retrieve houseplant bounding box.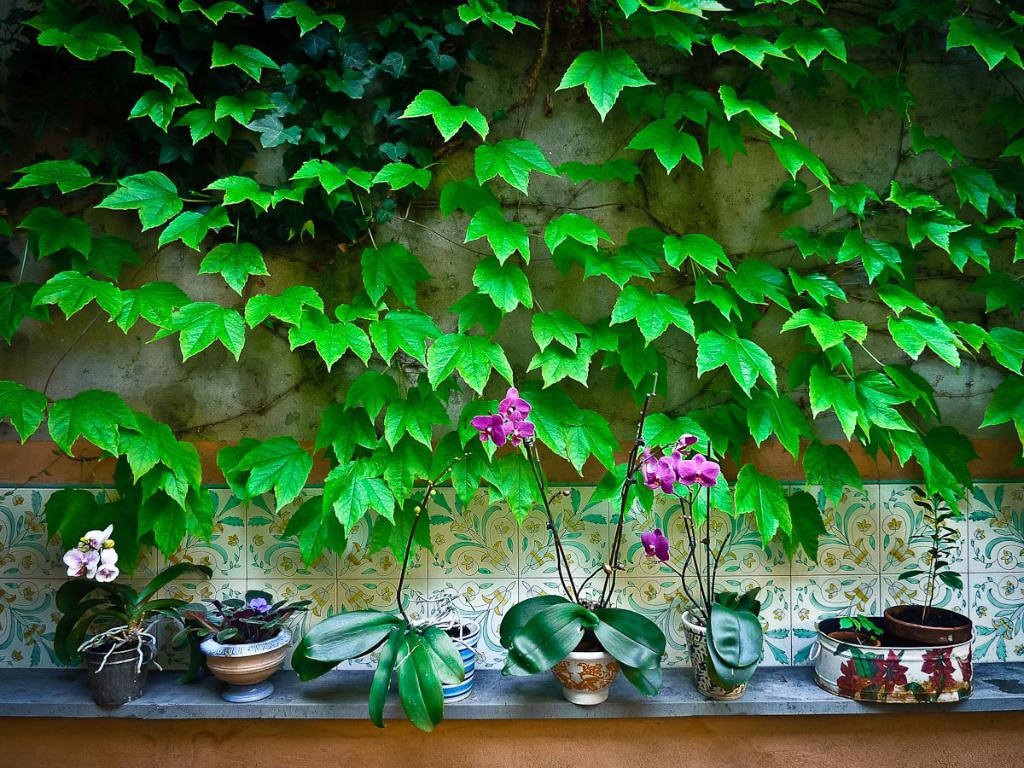
Bounding box: left=829, top=608, right=895, bottom=668.
